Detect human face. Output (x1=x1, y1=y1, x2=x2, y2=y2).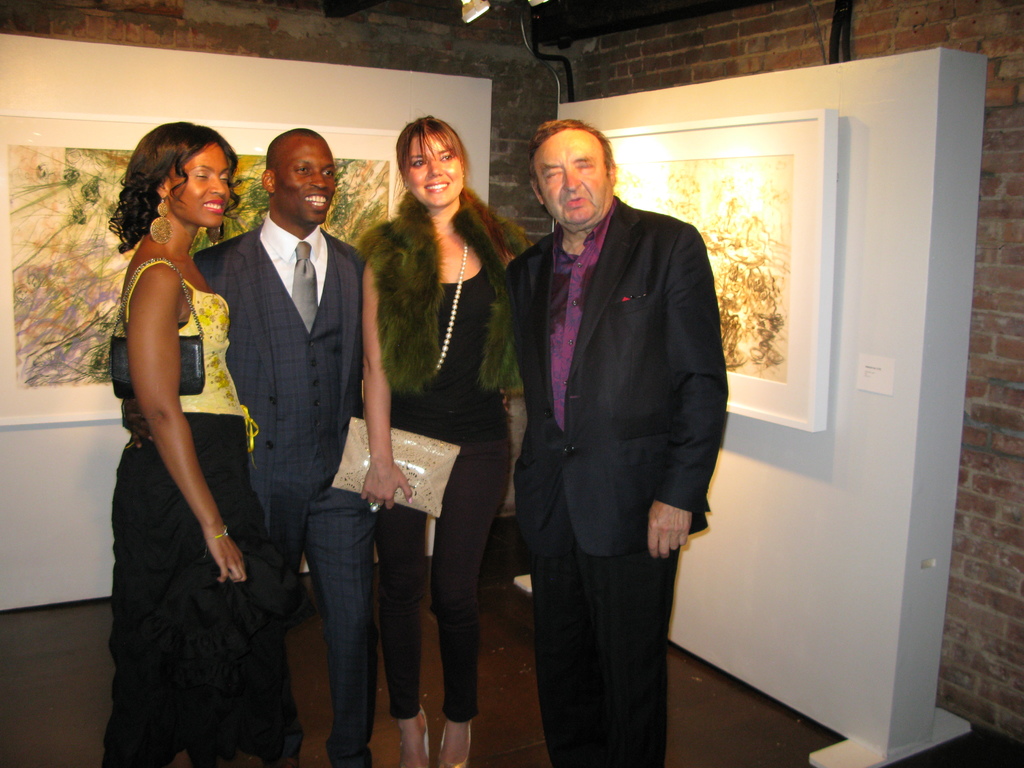
(x1=534, y1=127, x2=614, y2=225).
